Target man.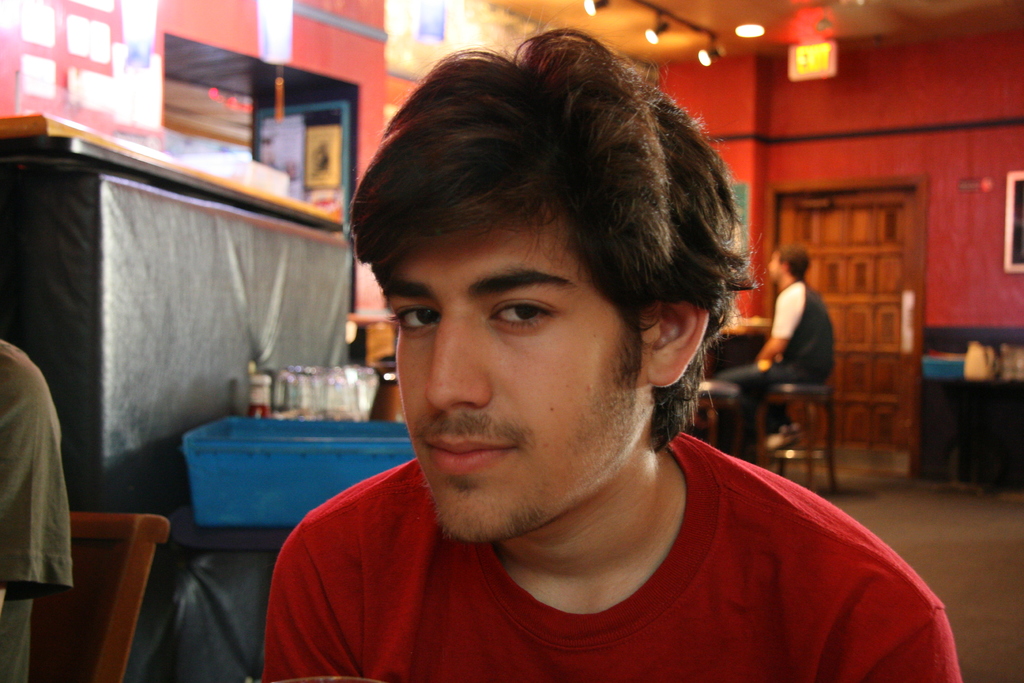
Target region: <bbox>714, 244, 833, 453</bbox>.
